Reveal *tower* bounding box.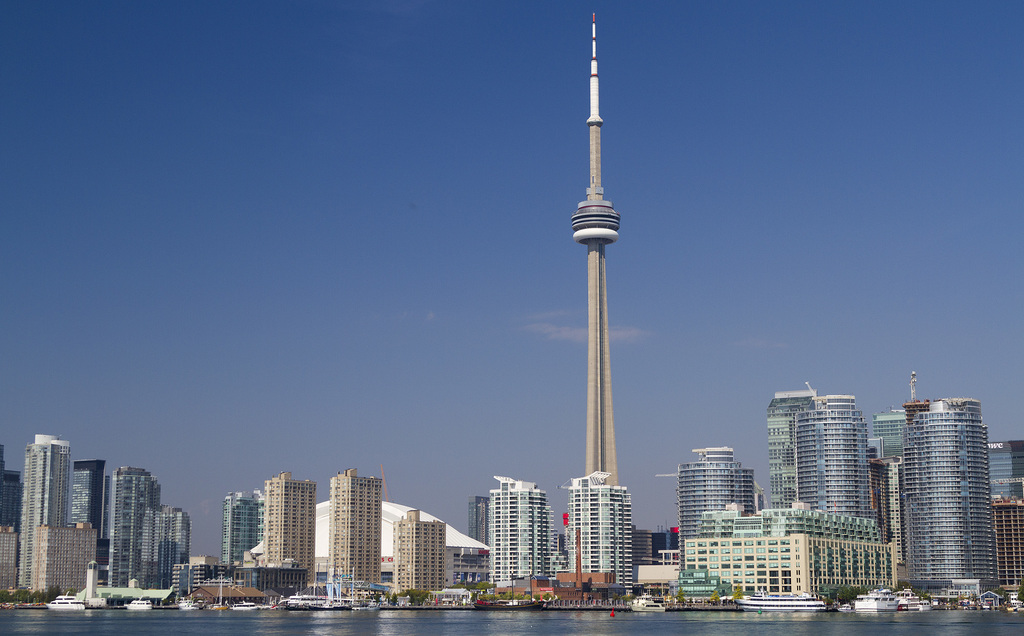
Revealed: box=[253, 459, 316, 561].
